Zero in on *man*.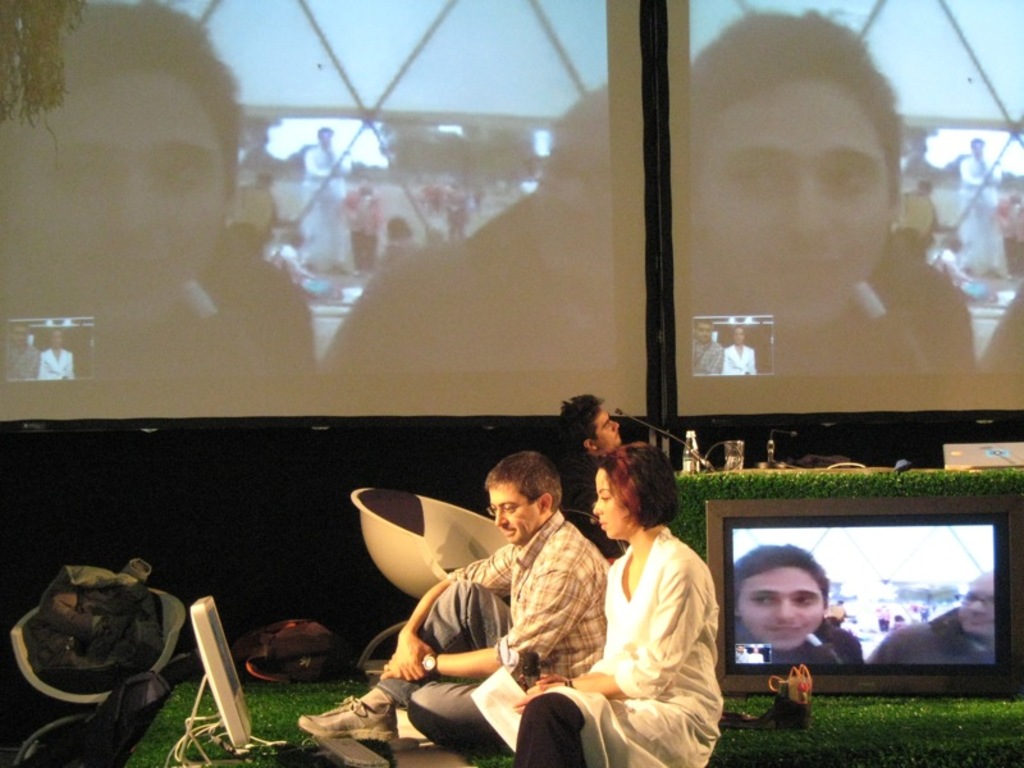
Zeroed in: 726:541:864:678.
